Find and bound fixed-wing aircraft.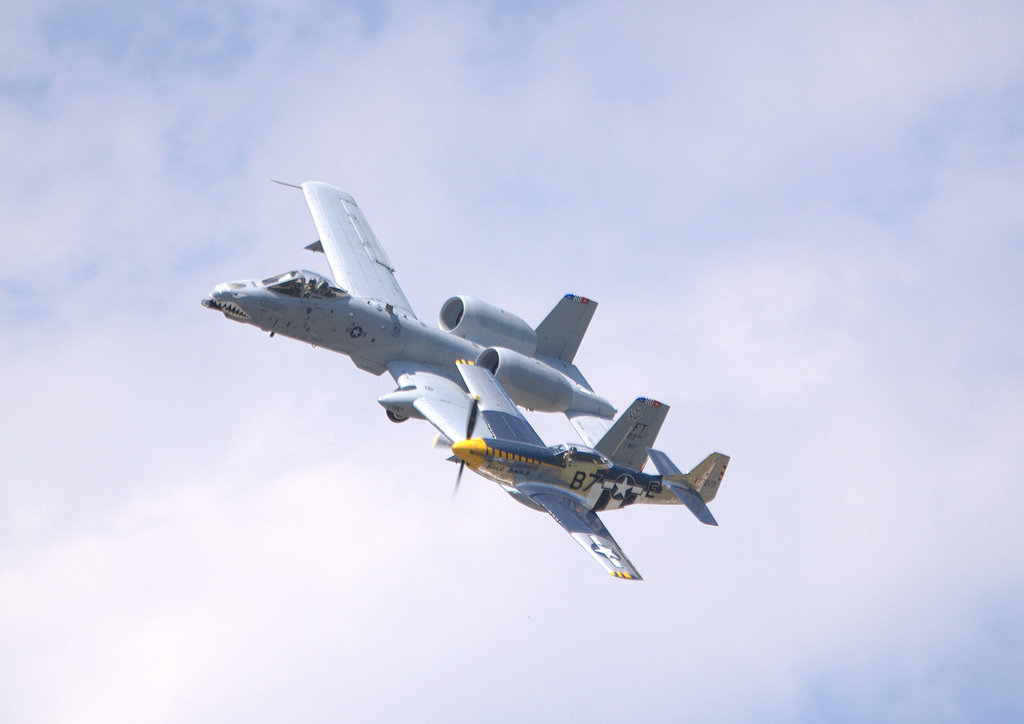
Bound: rect(430, 394, 730, 581).
